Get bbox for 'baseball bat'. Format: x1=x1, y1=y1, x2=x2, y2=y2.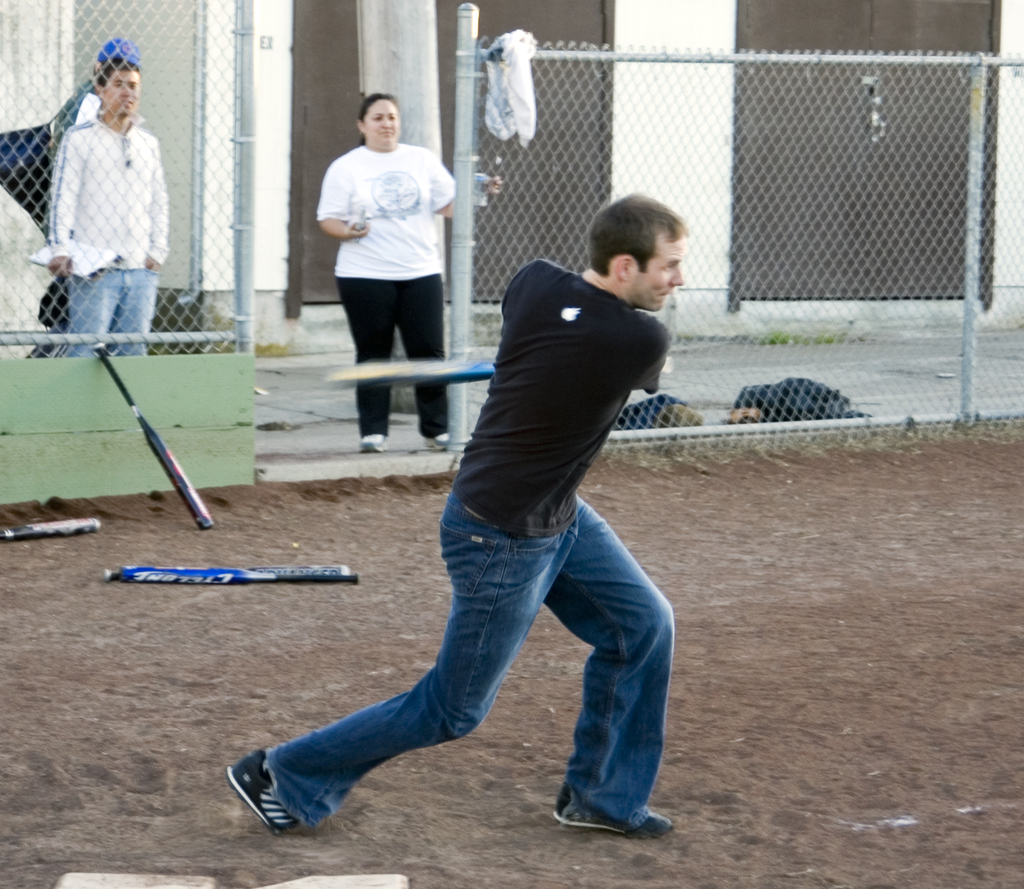
x1=0, y1=514, x2=100, y2=541.
